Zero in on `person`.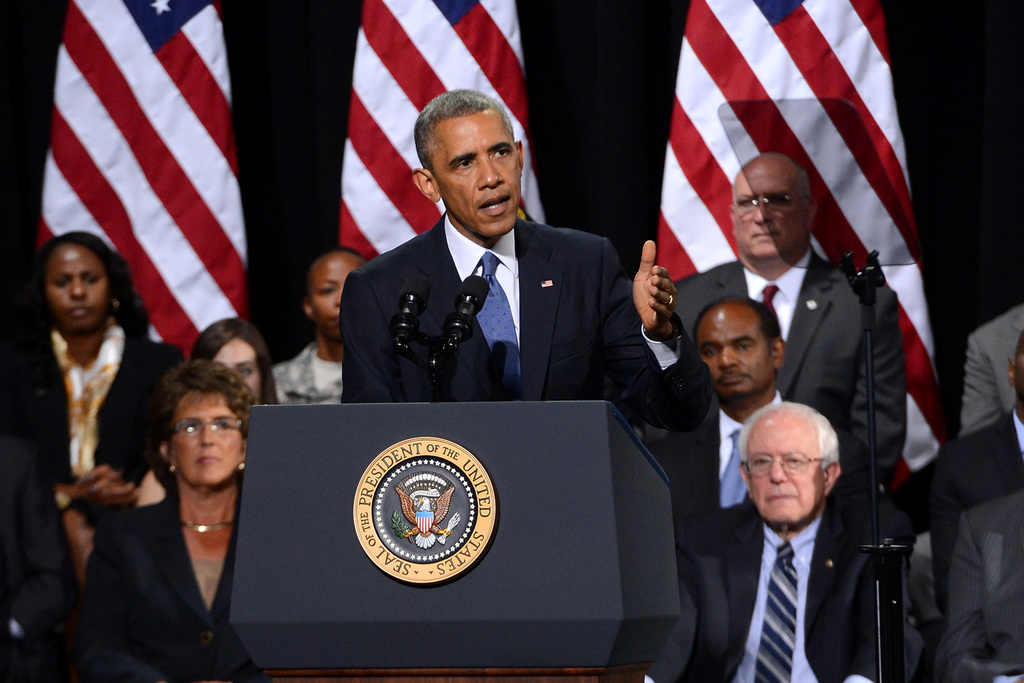
Zeroed in: (x1=346, y1=74, x2=648, y2=457).
